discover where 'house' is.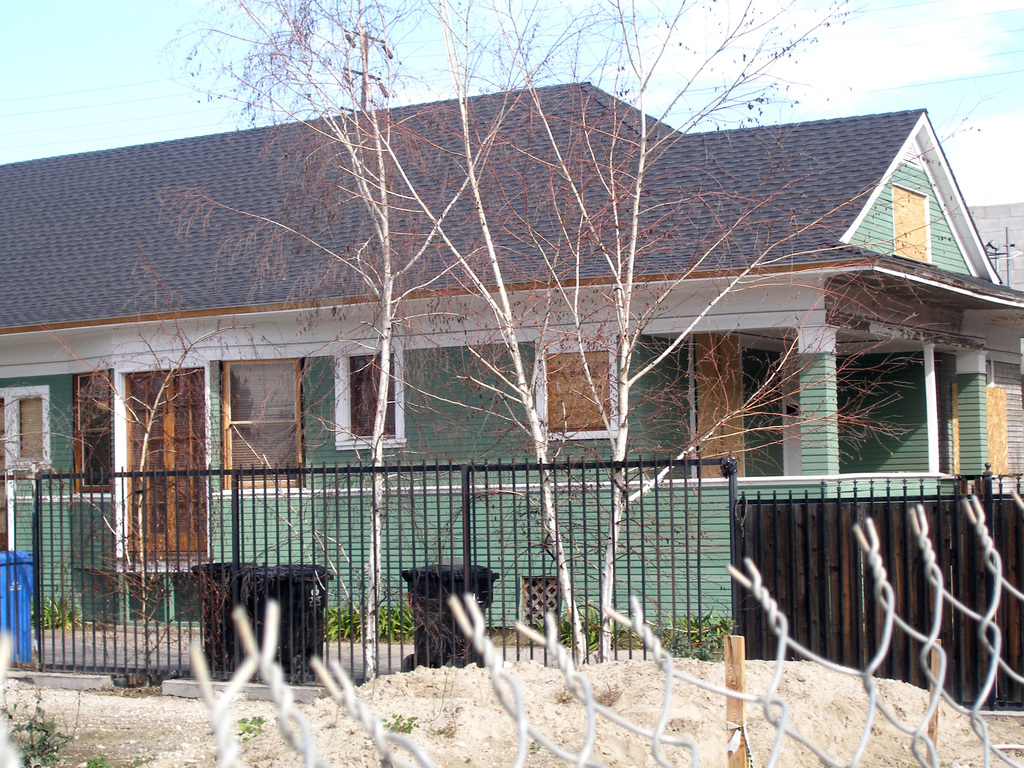
Discovered at region(0, 81, 1023, 658).
